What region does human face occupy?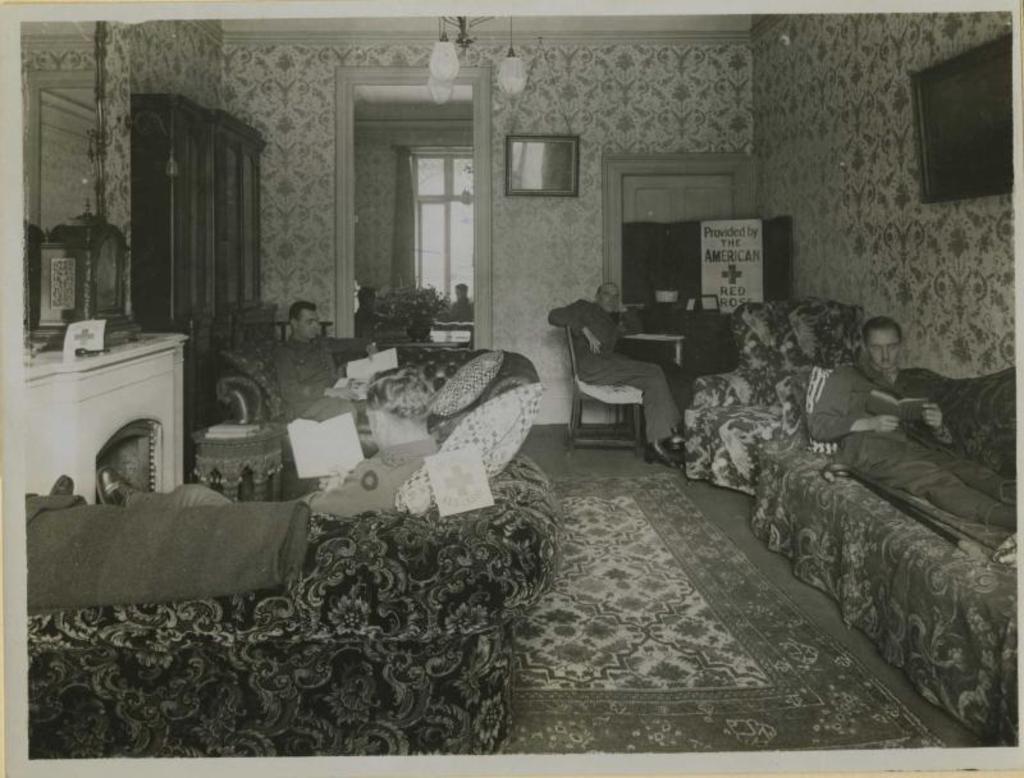
bbox=(600, 285, 617, 311).
